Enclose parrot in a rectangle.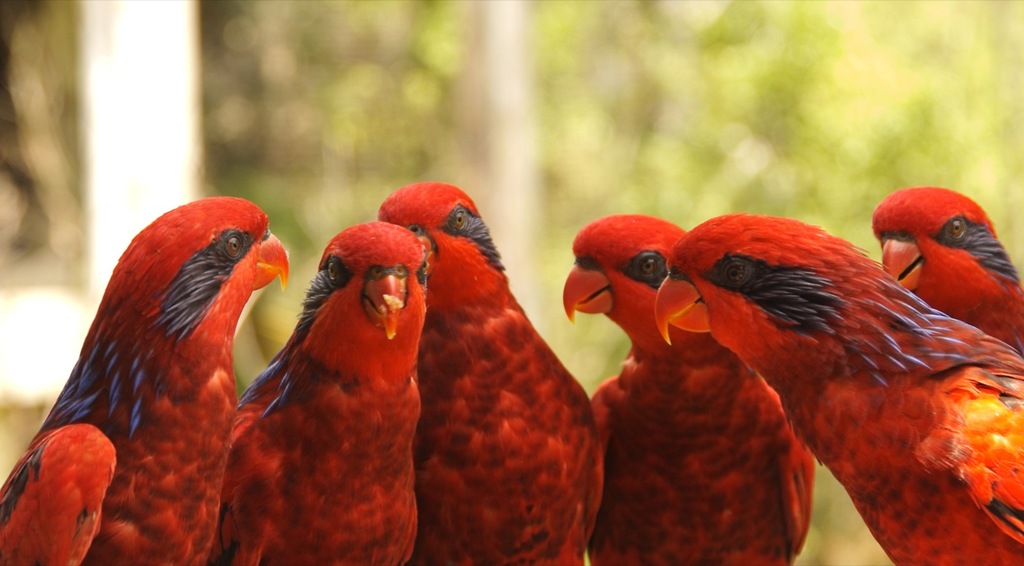
region(221, 216, 418, 561).
